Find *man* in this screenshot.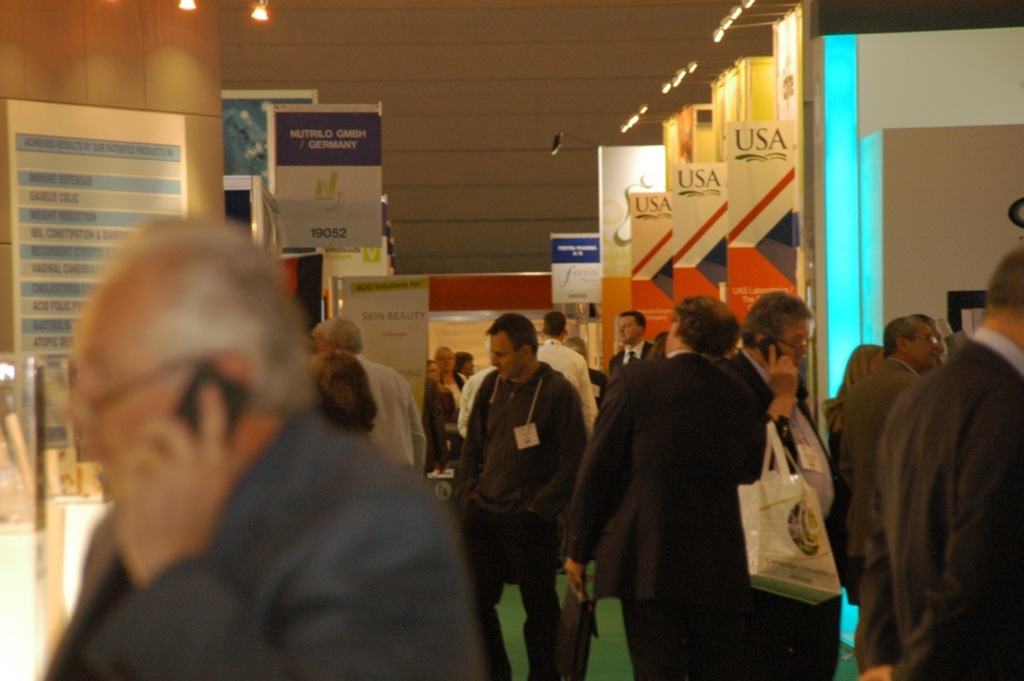
The bounding box for *man* is Rect(540, 310, 598, 441).
